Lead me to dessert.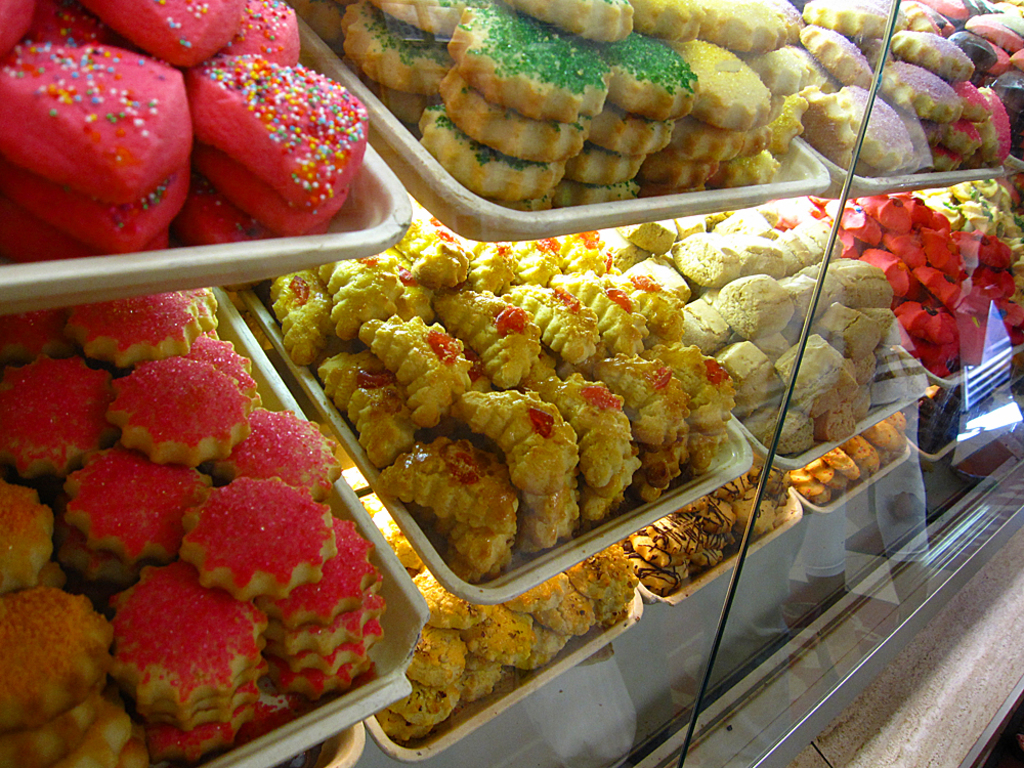
Lead to bbox=[924, 230, 968, 272].
